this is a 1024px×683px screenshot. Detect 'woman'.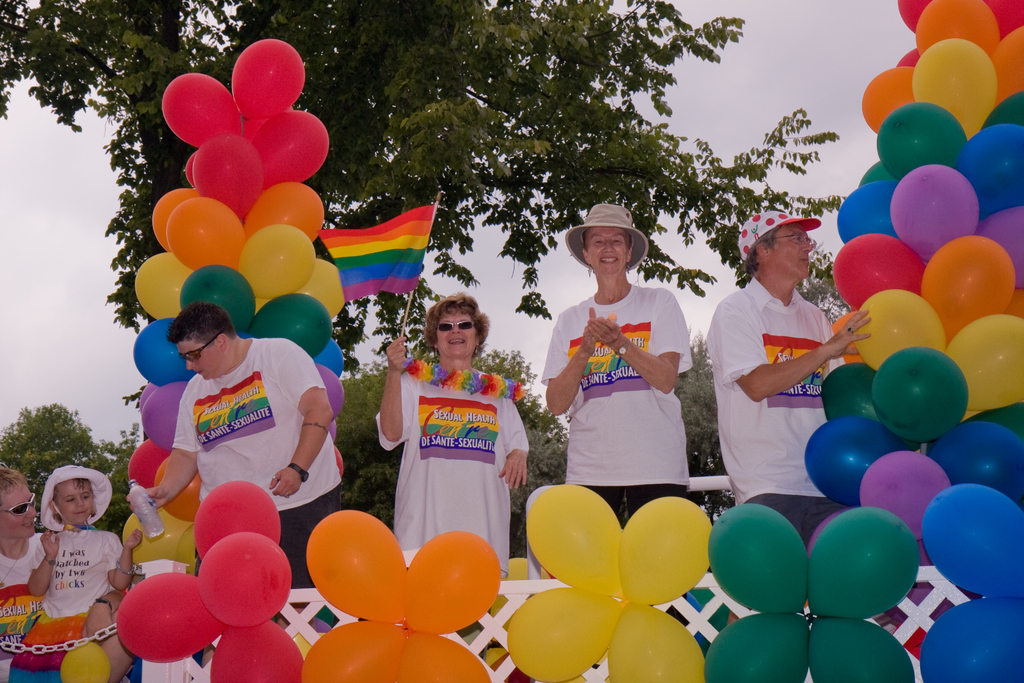
left=378, top=293, right=532, bottom=659.
